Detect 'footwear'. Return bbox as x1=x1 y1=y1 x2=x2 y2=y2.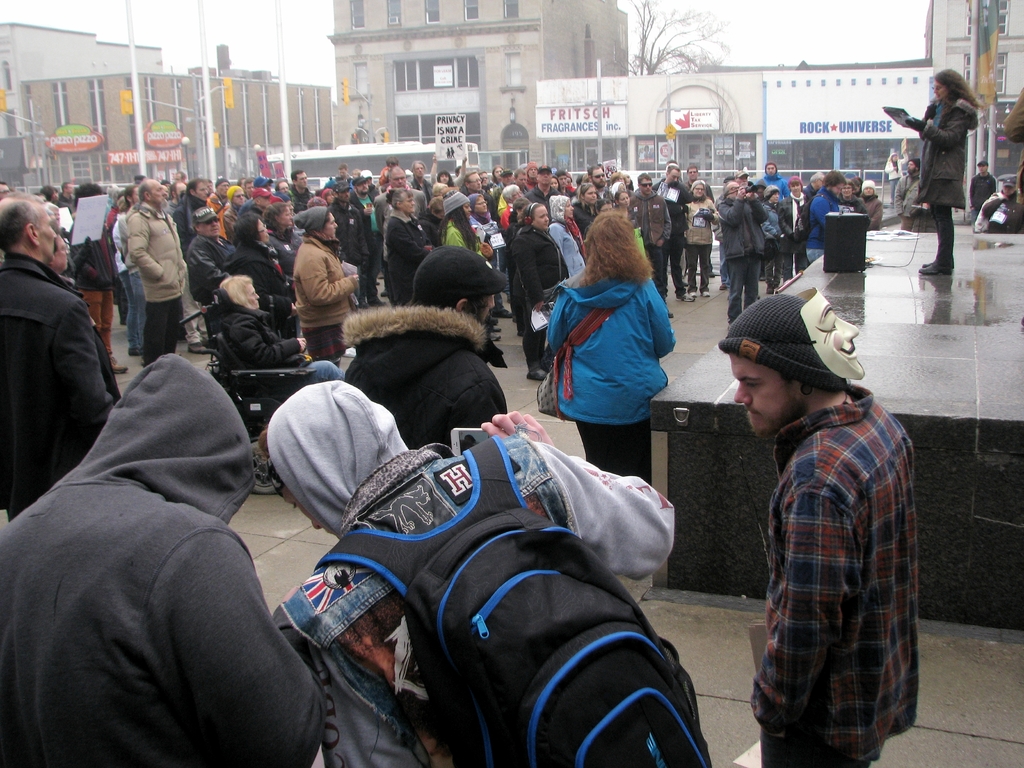
x1=704 y1=292 x2=710 y2=299.
